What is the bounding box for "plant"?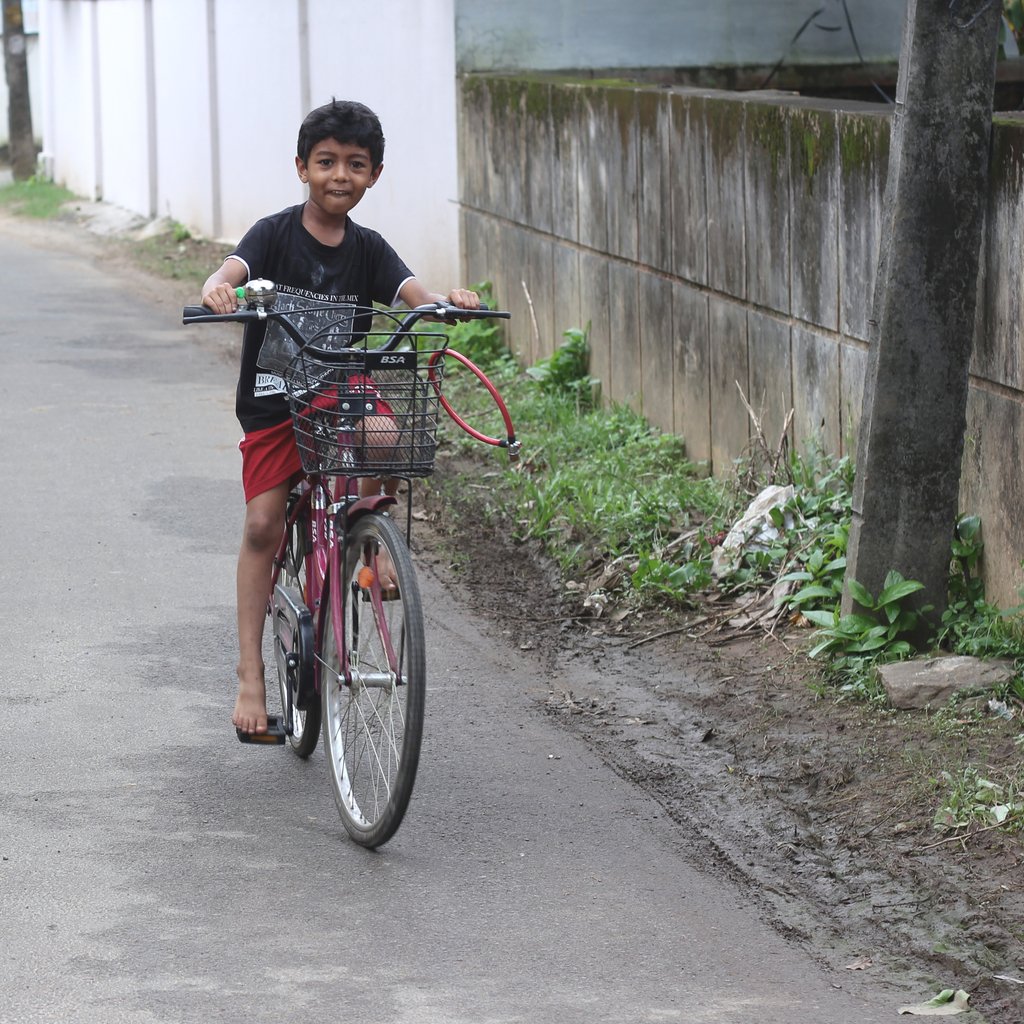
pyautogui.locateOnScreen(941, 693, 1000, 746).
